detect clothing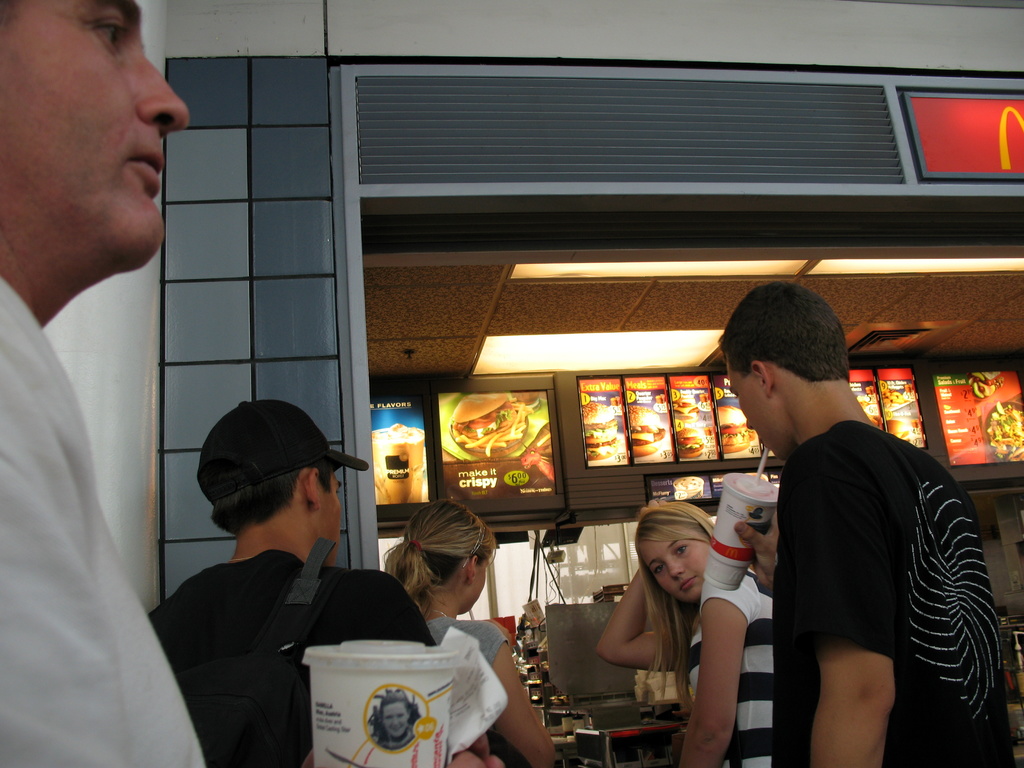
pyautogui.locateOnScreen(0, 278, 204, 766)
